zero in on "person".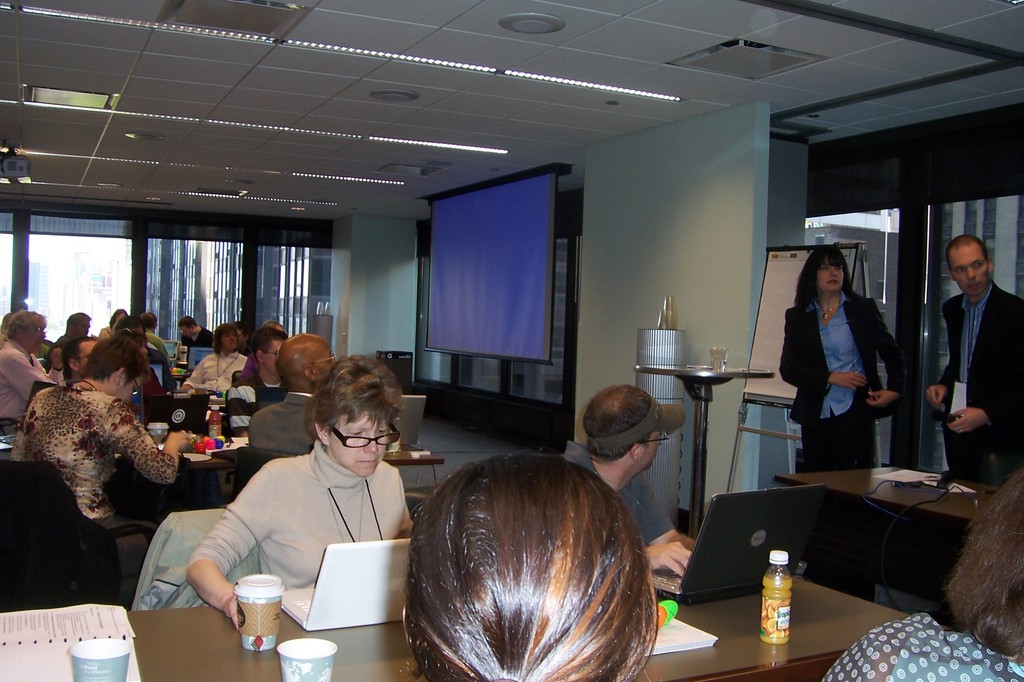
Zeroed in: (x1=559, y1=383, x2=697, y2=579).
